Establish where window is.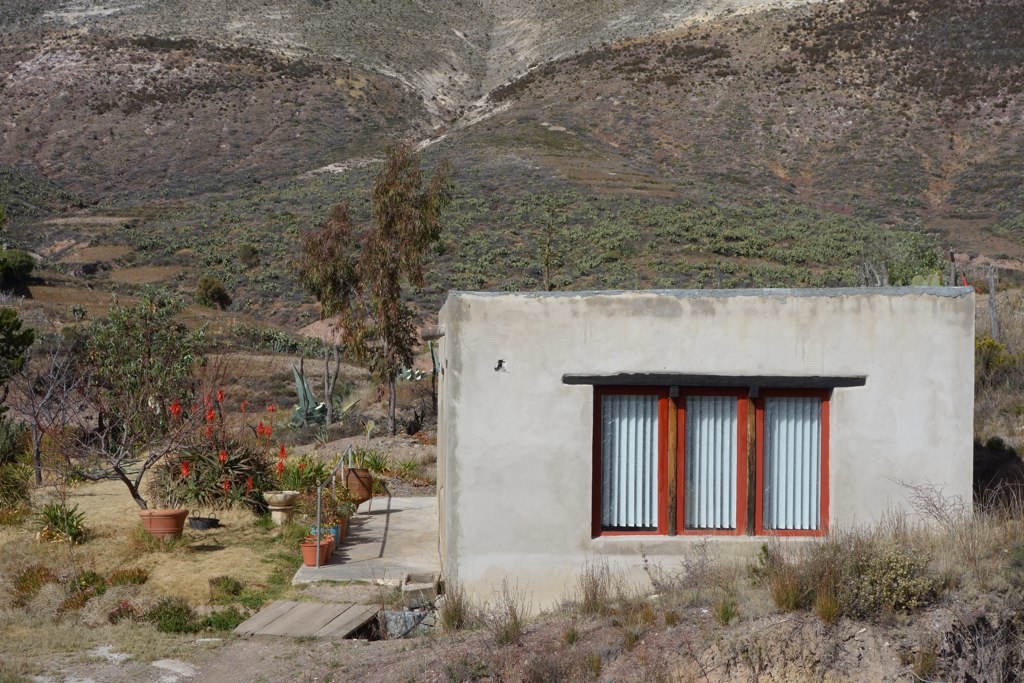
Established at Rect(560, 372, 870, 541).
